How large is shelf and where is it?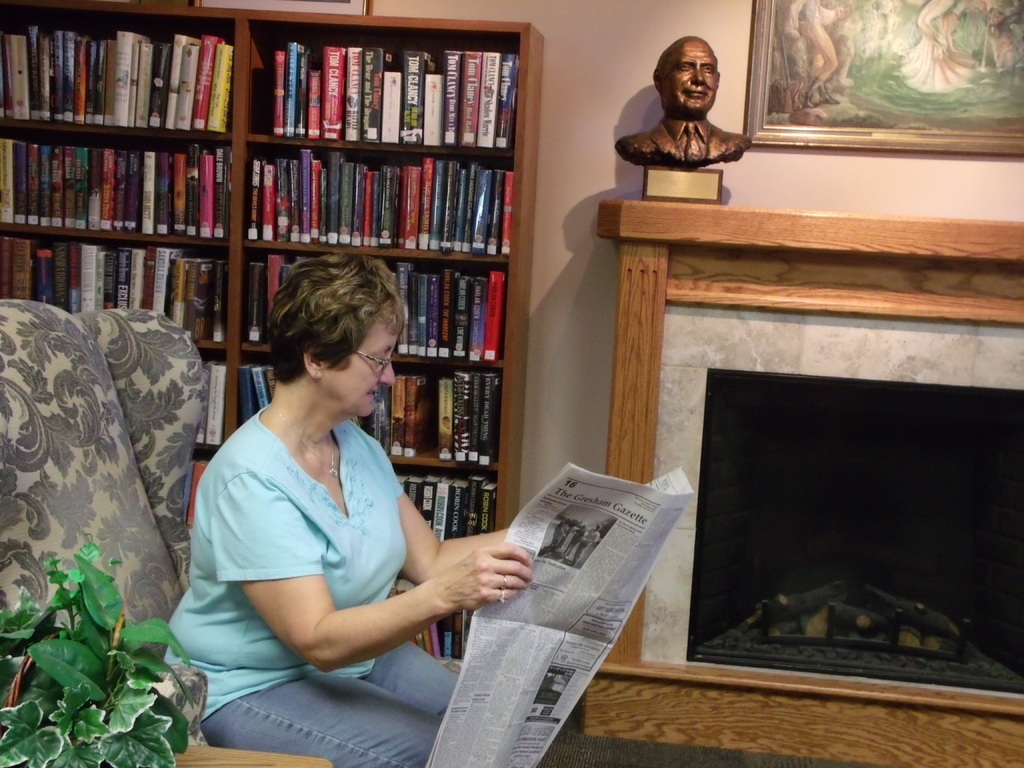
Bounding box: select_region(0, 140, 229, 237).
